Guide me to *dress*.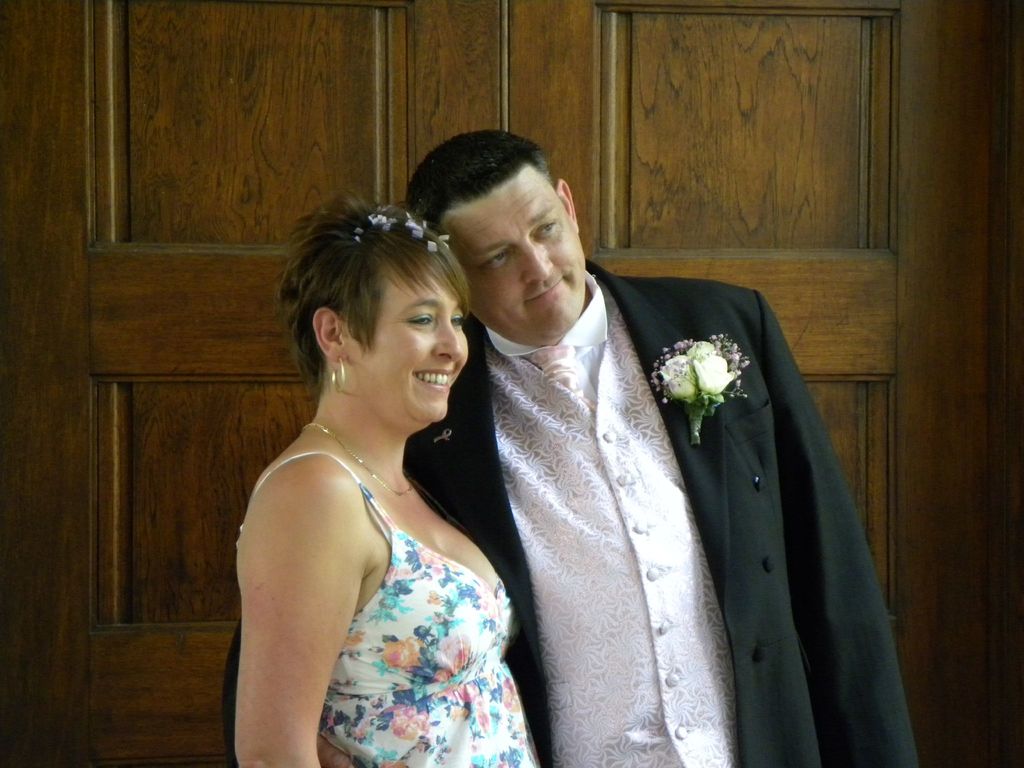
Guidance: [298, 388, 520, 764].
